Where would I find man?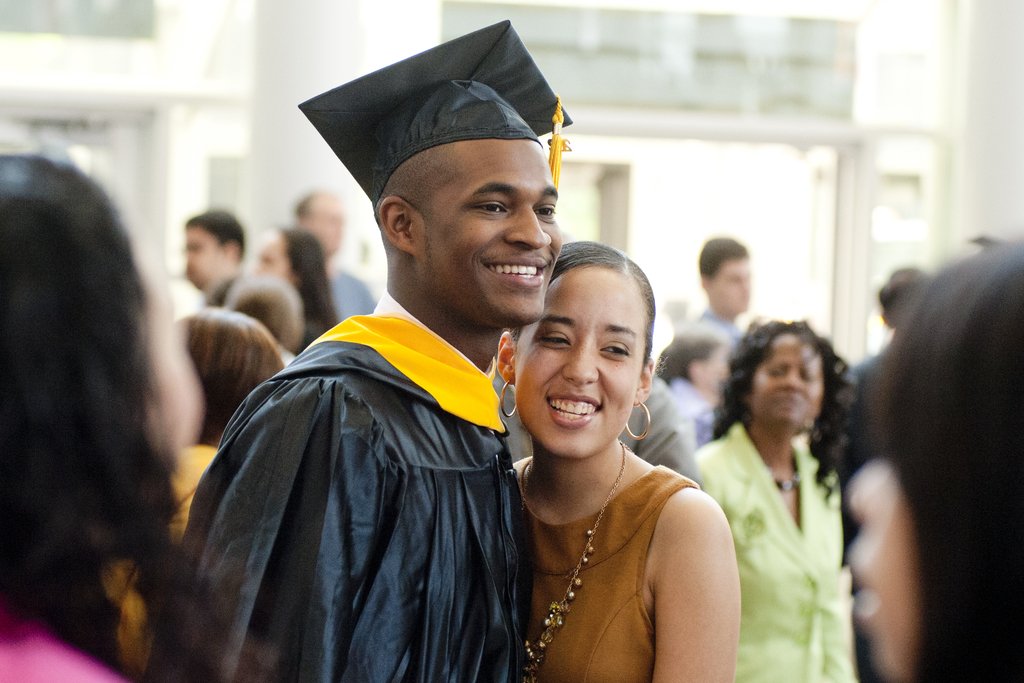
At box=[146, 81, 562, 682].
